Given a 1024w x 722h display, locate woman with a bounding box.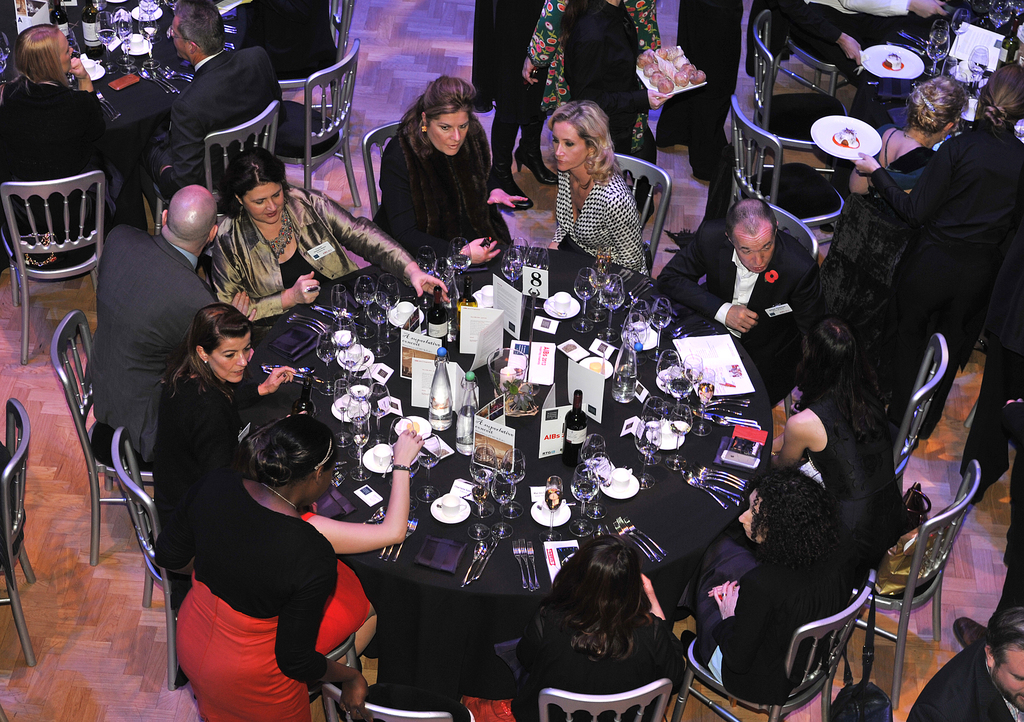
Located: x1=774 y1=317 x2=915 y2=566.
